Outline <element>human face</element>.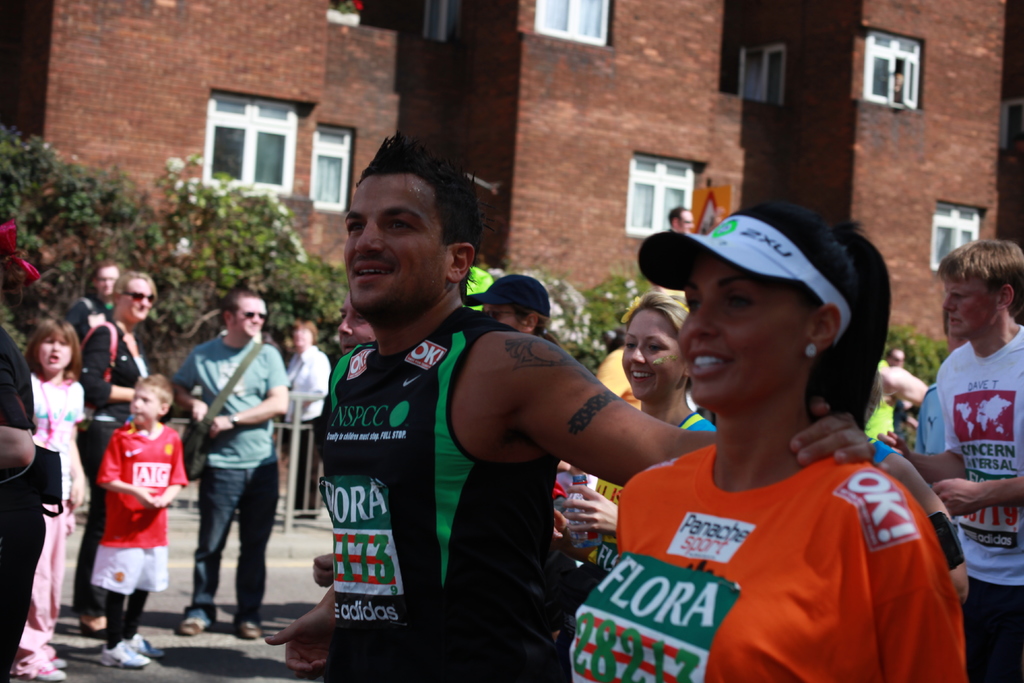
Outline: pyautogui.locateOnScreen(228, 297, 269, 339).
